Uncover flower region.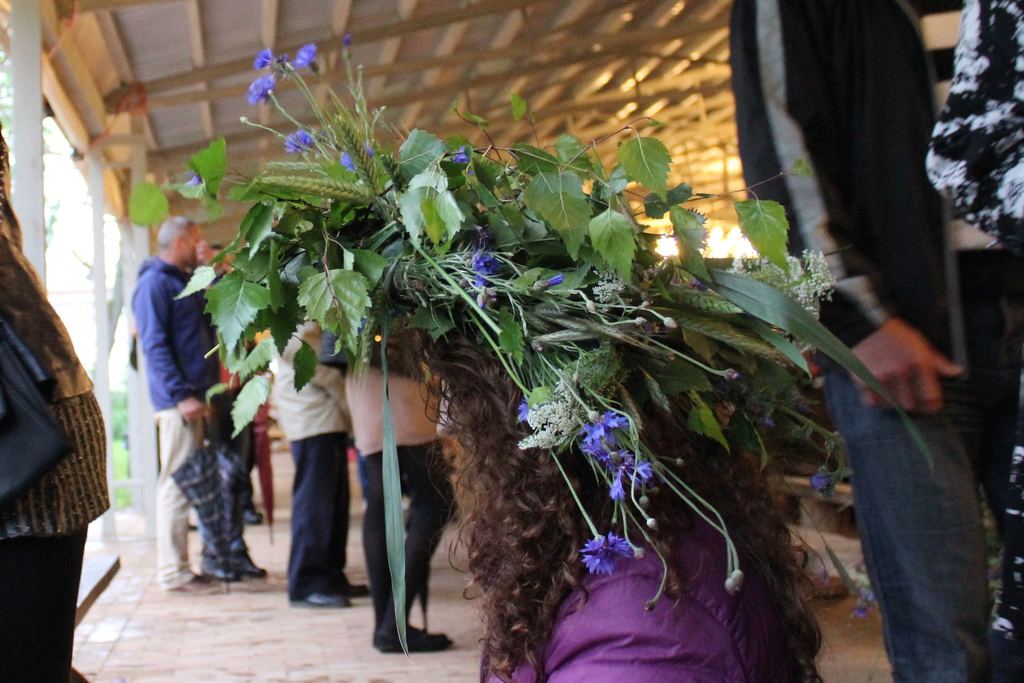
Uncovered: crop(253, 47, 273, 69).
